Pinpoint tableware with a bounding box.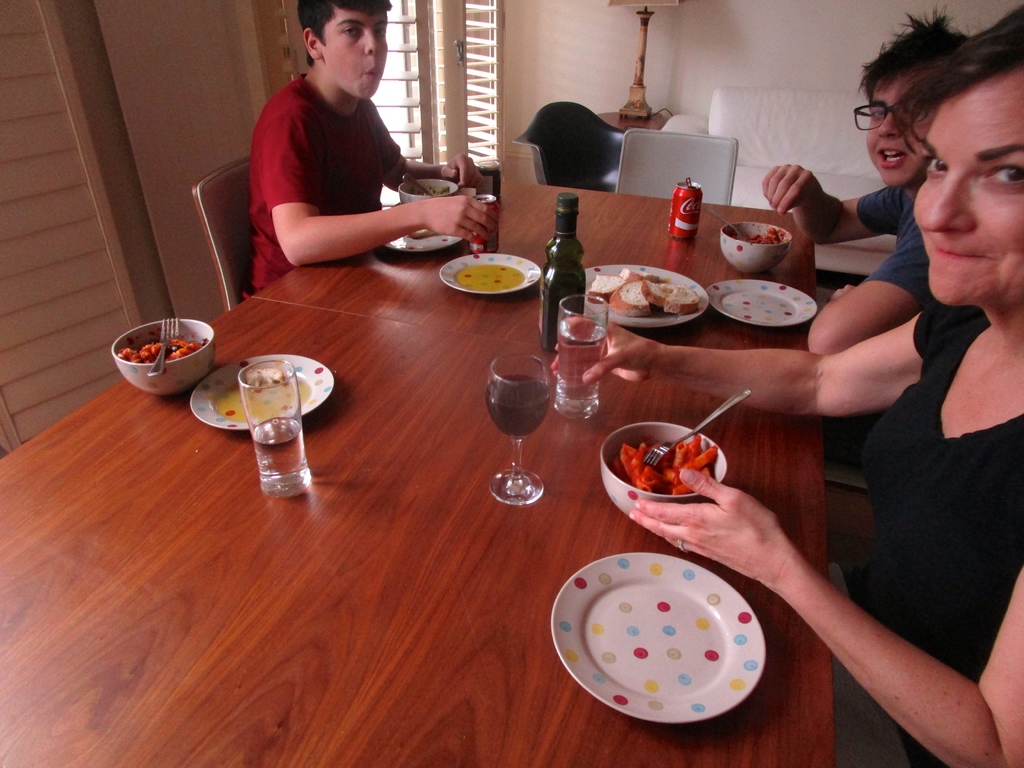
[398, 172, 434, 196].
